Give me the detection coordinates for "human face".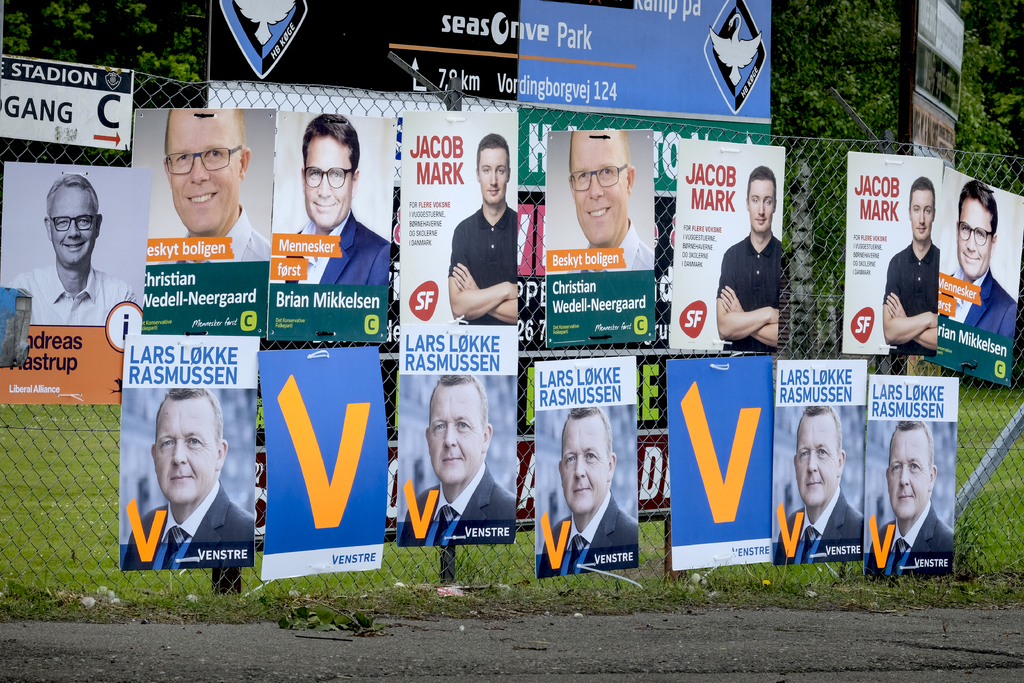
BBox(570, 126, 627, 245).
